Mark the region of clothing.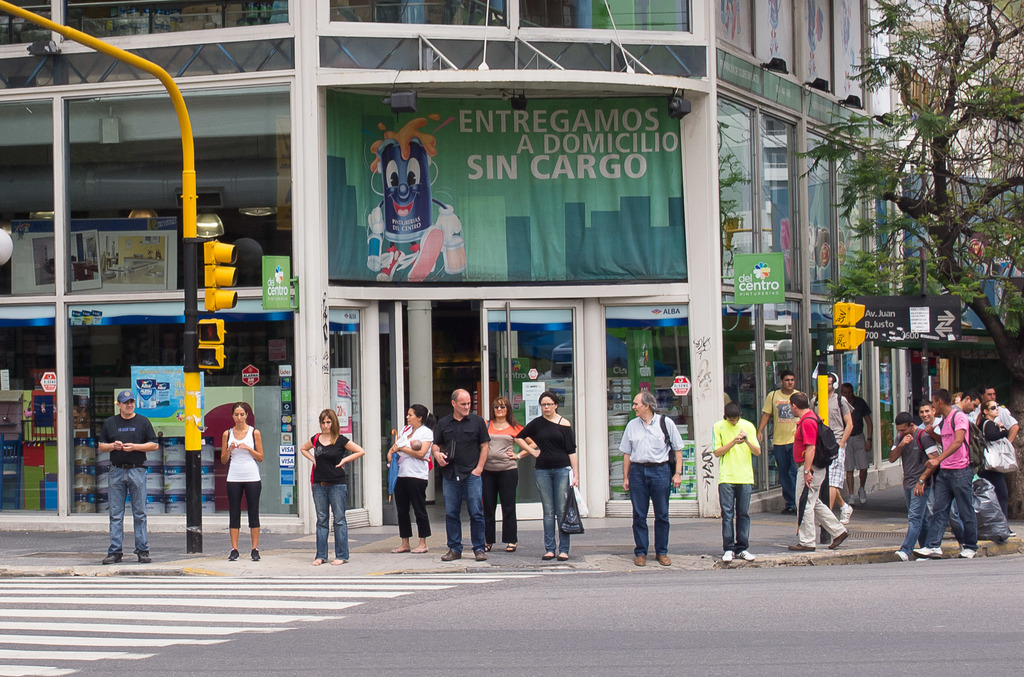
Region: [950,402,966,414].
